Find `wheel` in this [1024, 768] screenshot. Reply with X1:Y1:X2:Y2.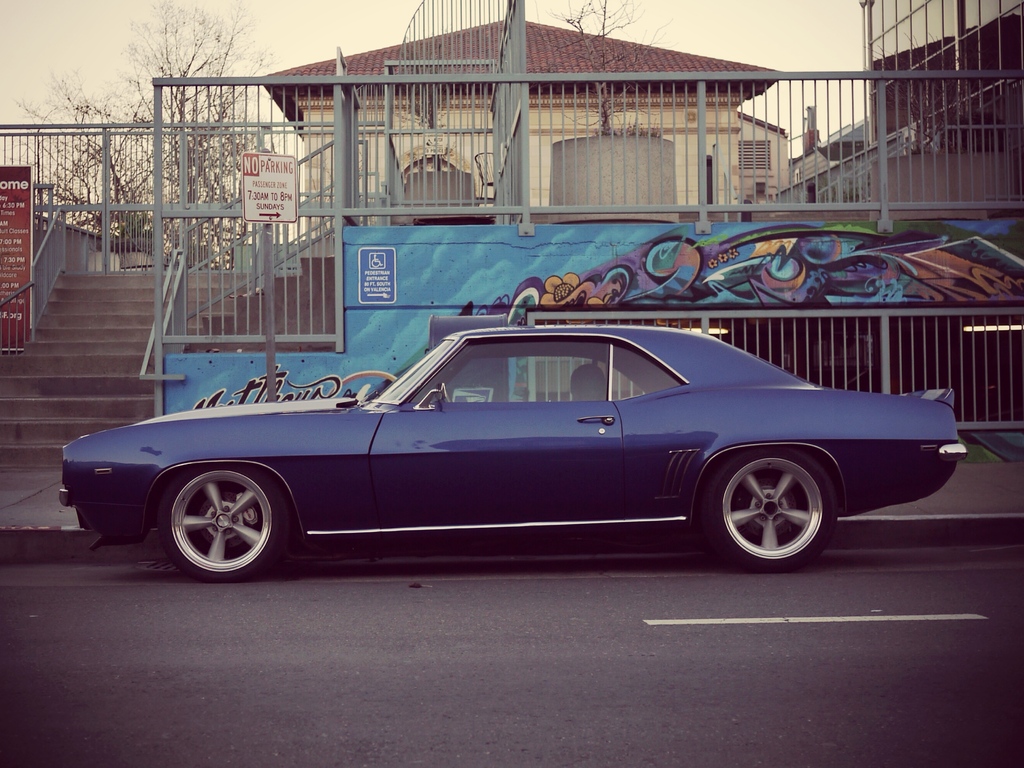
703:450:835:572.
